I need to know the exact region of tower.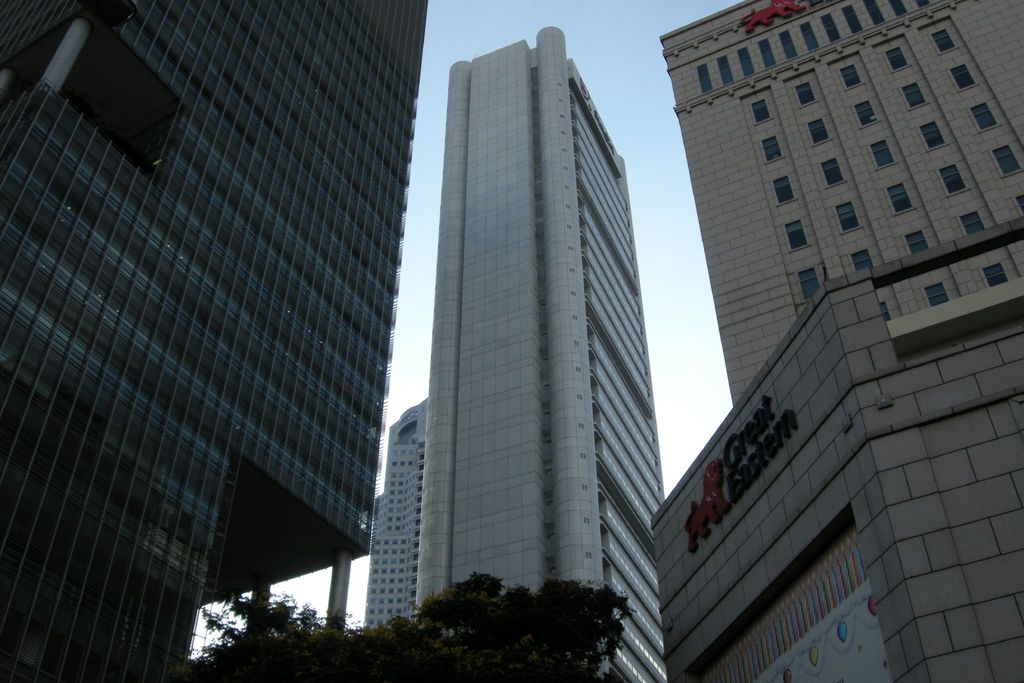
Region: {"x1": 663, "y1": 0, "x2": 1022, "y2": 682}.
